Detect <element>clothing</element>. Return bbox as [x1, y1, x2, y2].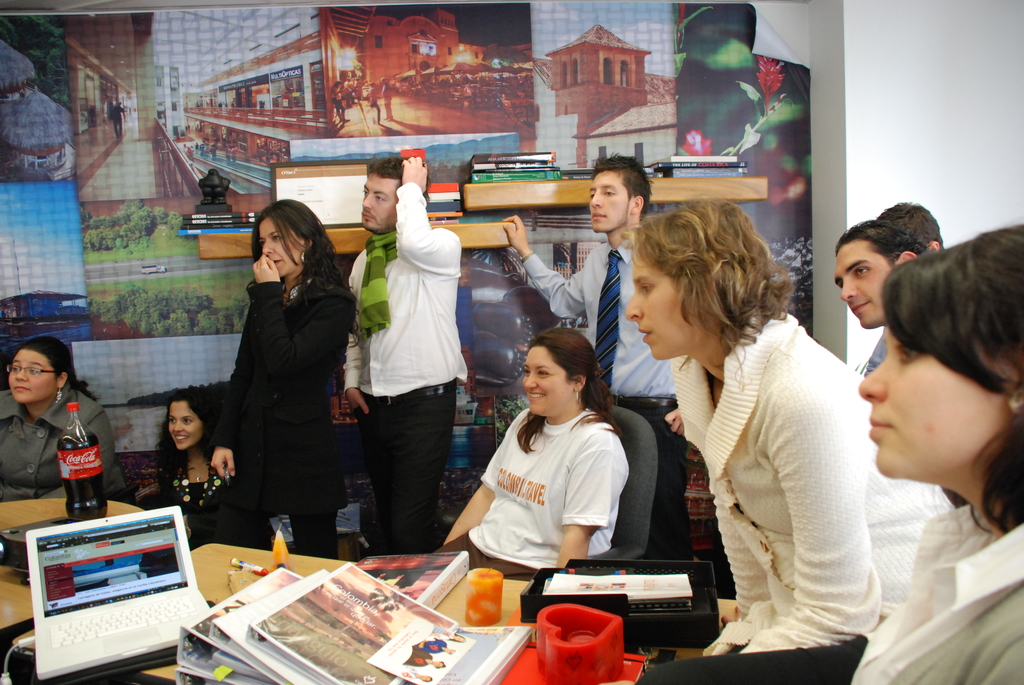
[858, 326, 885, 375].
